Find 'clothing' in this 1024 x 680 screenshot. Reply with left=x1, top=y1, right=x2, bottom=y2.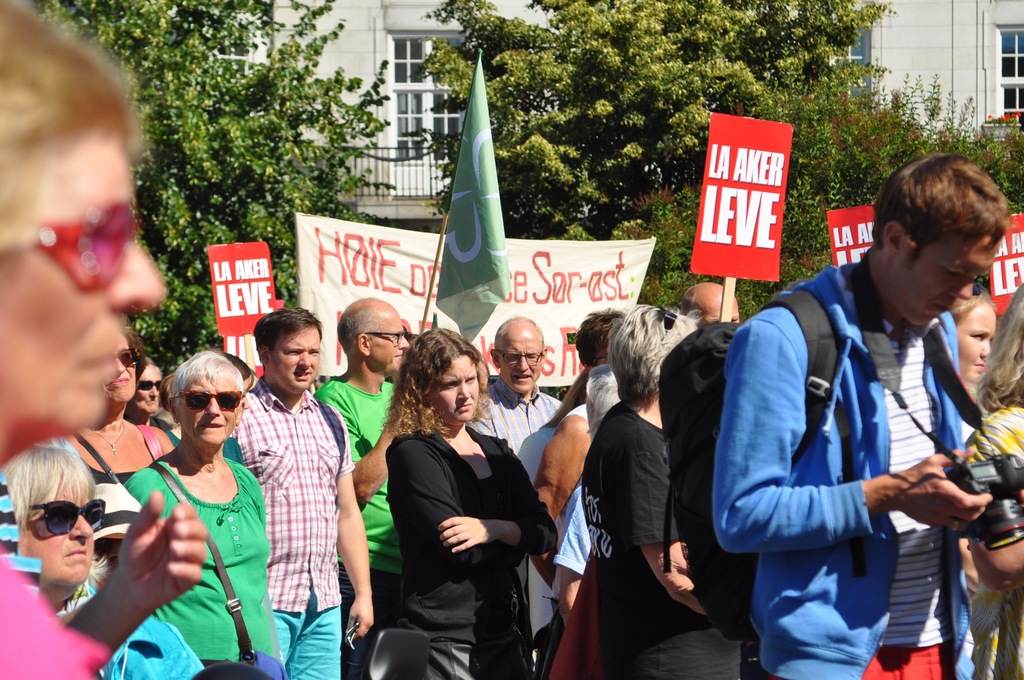
left=60, top=570, right=197, bottom=679.
